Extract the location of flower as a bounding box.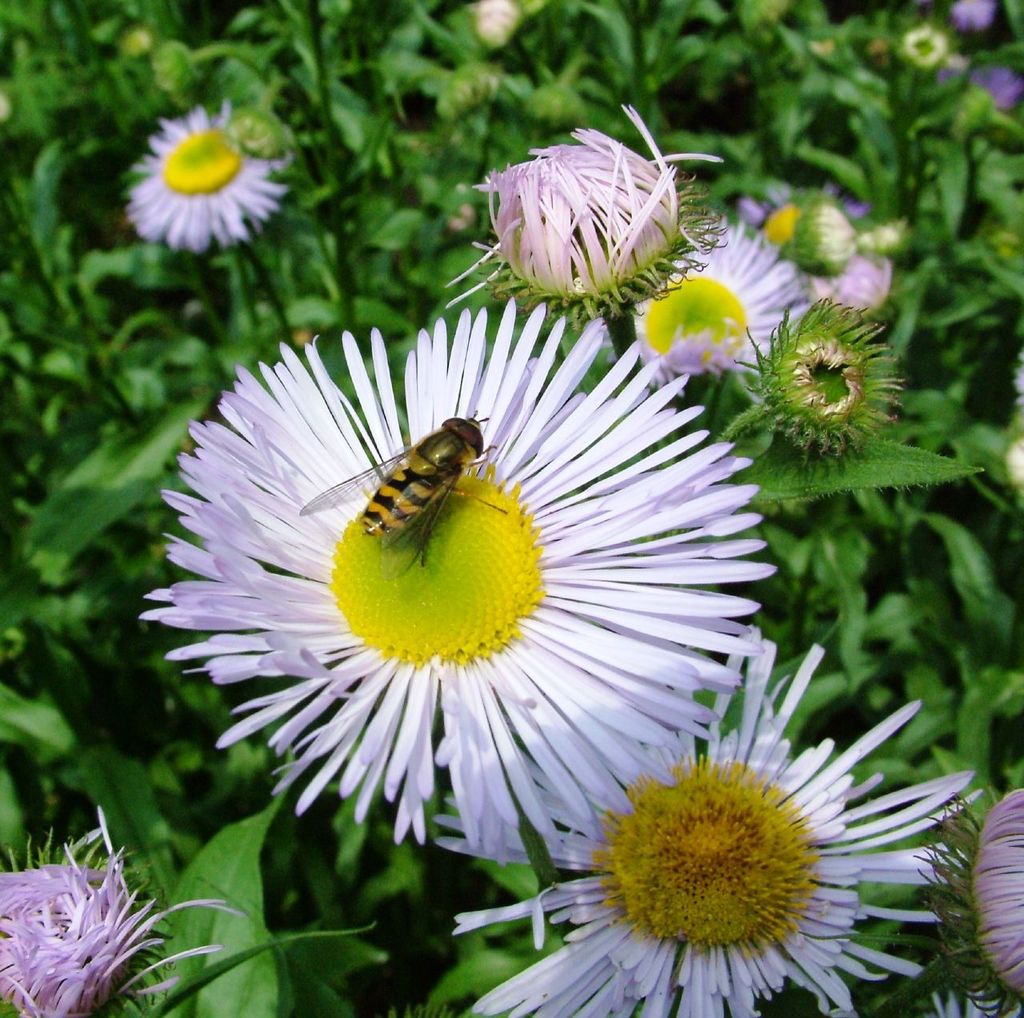
bbox(901, 24, 941, 62).
